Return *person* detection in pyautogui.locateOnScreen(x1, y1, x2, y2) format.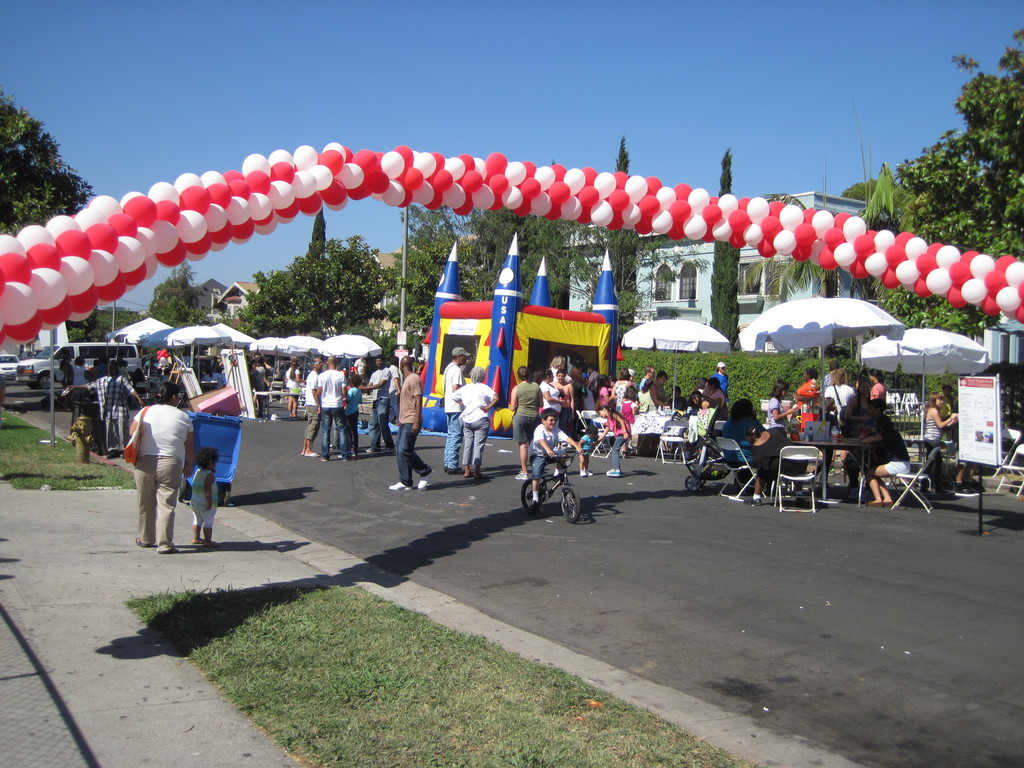
pyautogui.locateOnScreen(710, 360, 730, 402).
